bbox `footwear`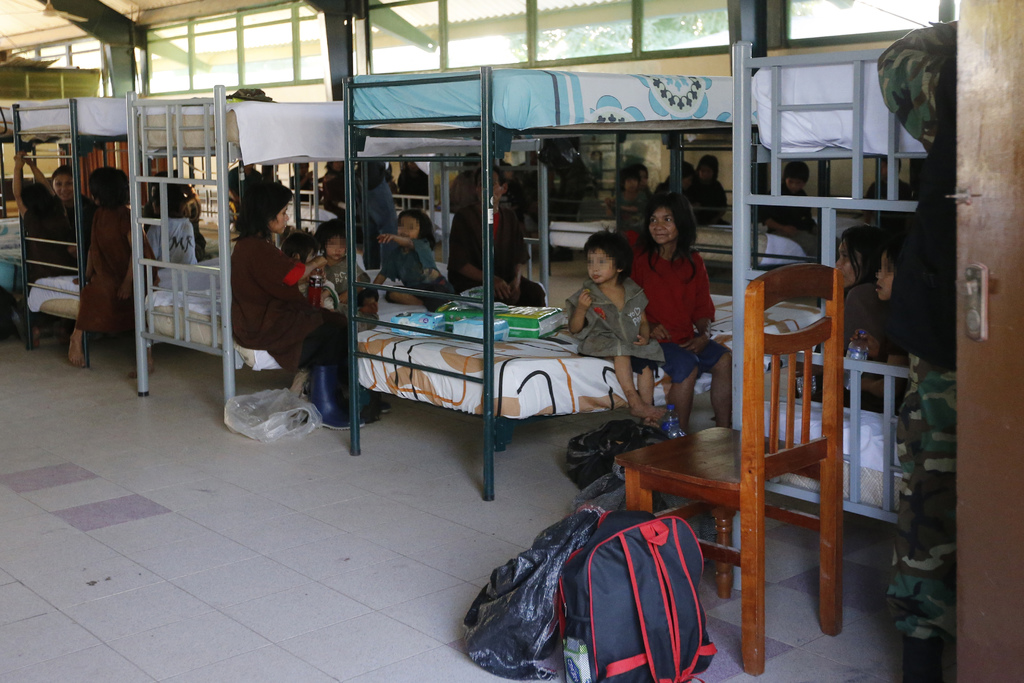
<box>307,366,348,426</box>
